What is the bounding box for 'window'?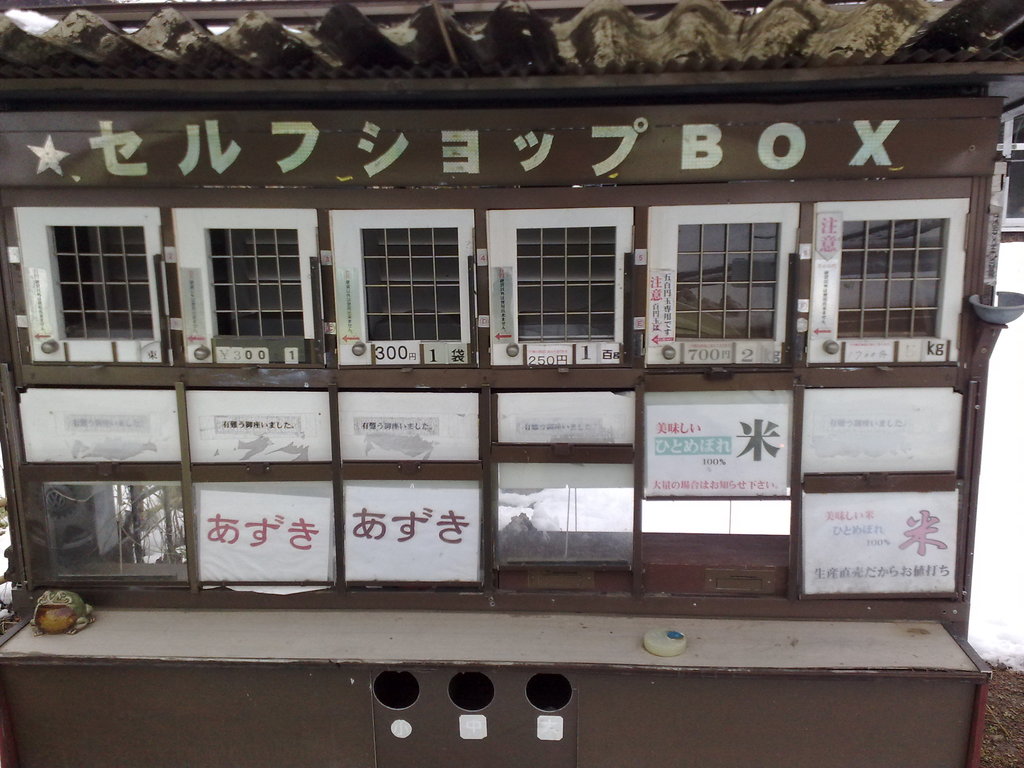
[left=348, top=217, right=473, bottom=348].
